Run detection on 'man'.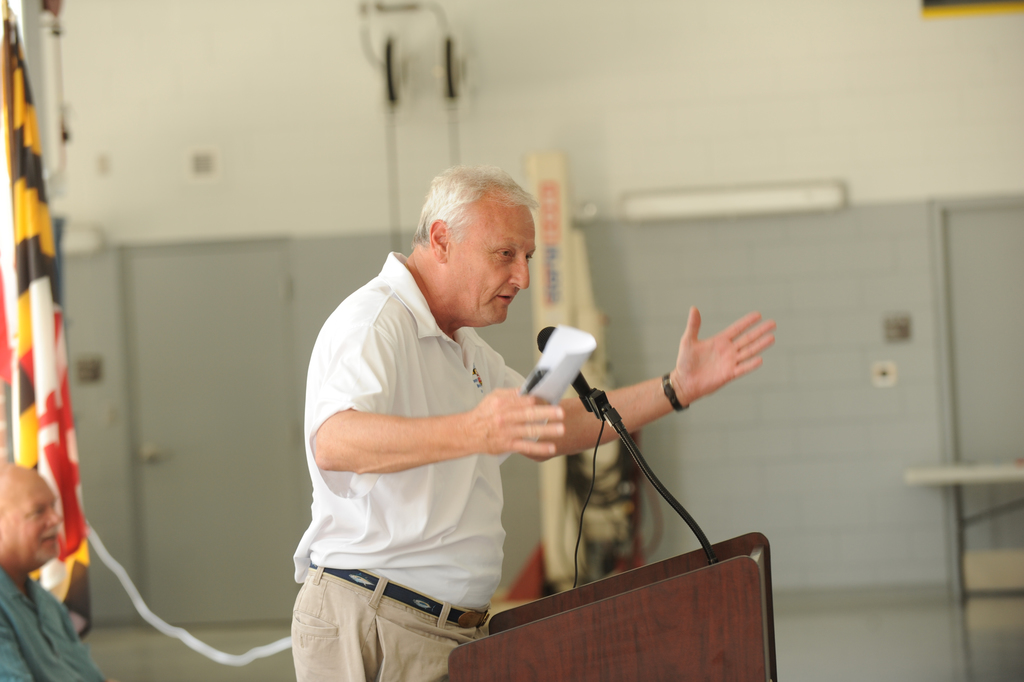
Result: [361,145,762,645].
